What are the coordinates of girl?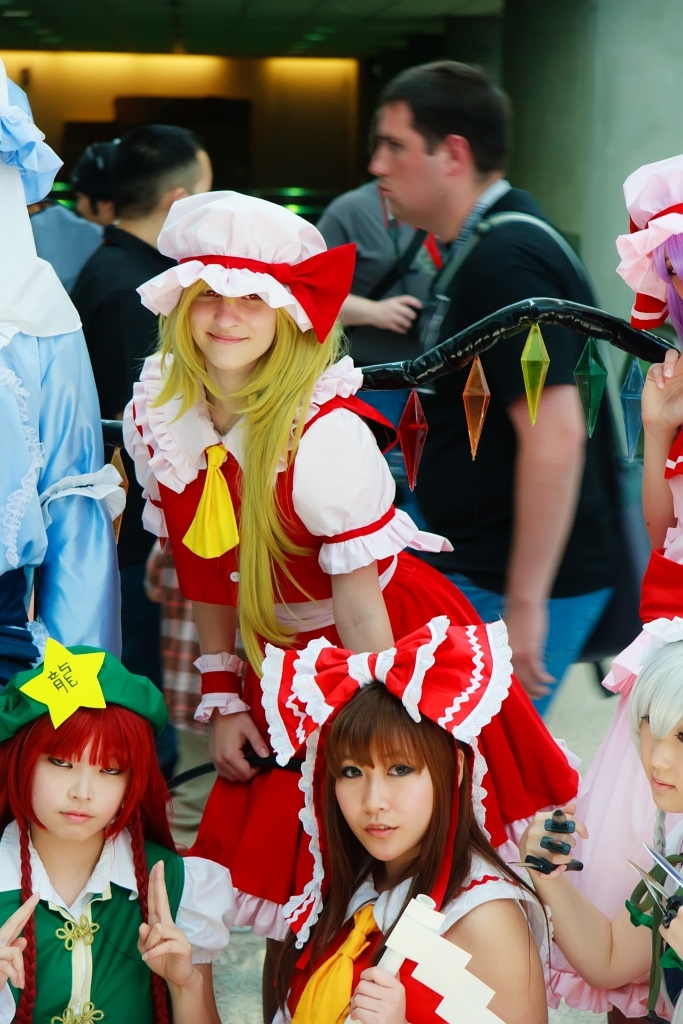
locate(259, 615, 555, 1023).
